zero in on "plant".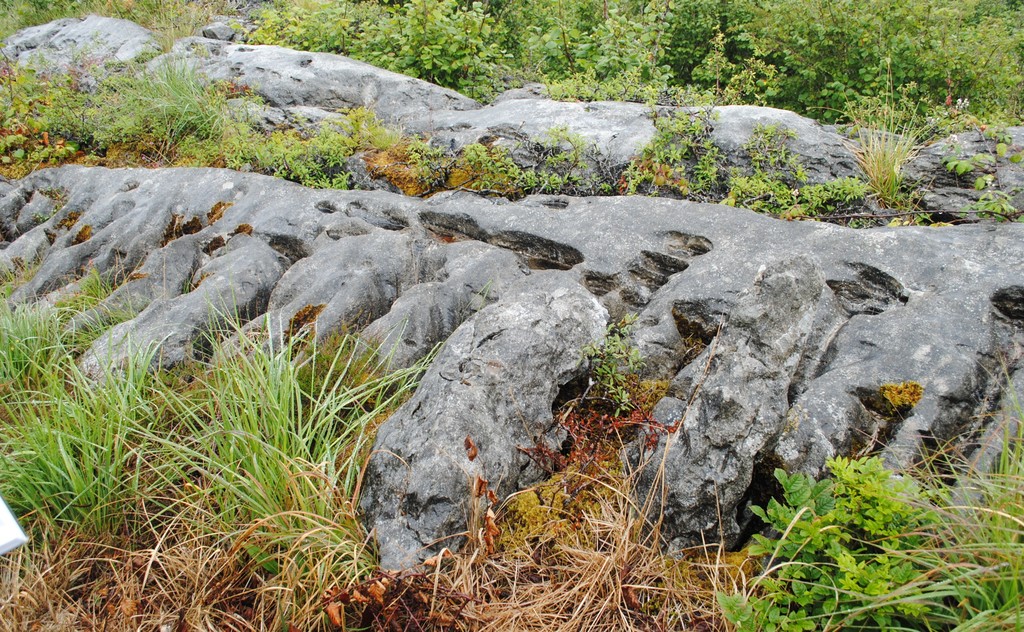
Zeroed in: {"left": 15, "top": 67, "right": 136, "bottom": 156}.
